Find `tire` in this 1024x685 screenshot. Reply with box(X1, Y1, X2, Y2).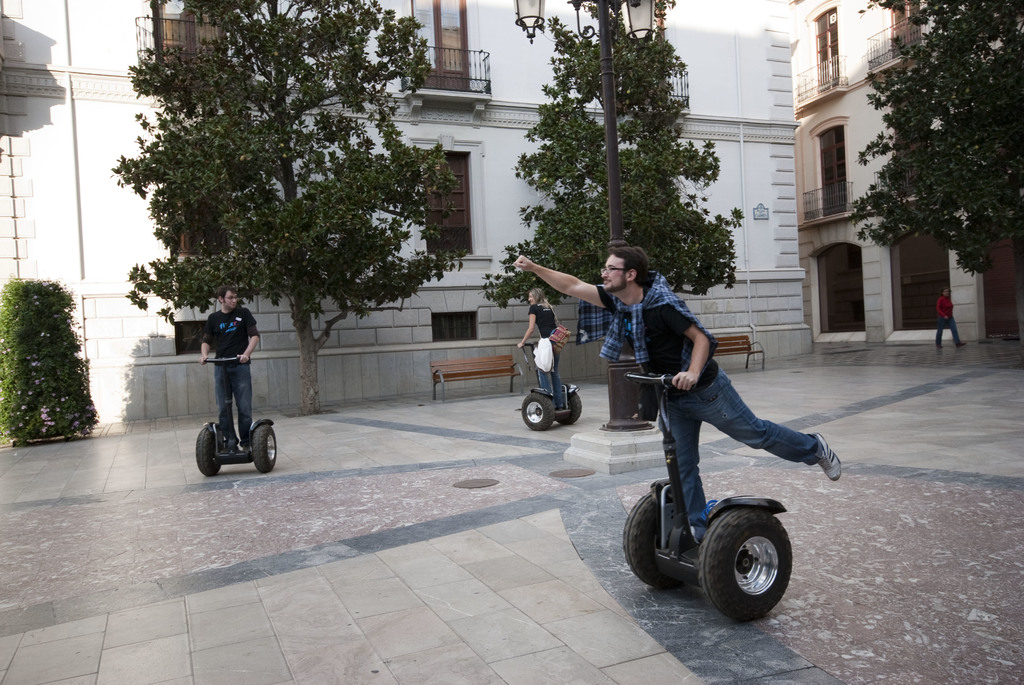
box(695, 503, 794, 625).
